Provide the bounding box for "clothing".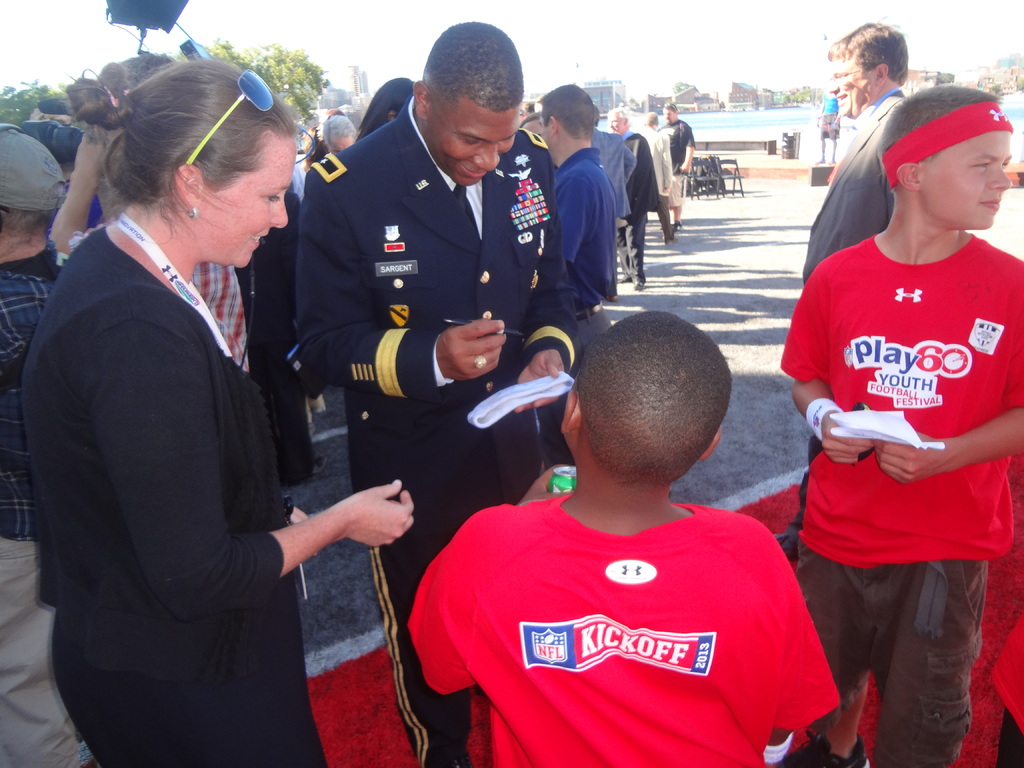
rect(787, 85, 902, 292).
